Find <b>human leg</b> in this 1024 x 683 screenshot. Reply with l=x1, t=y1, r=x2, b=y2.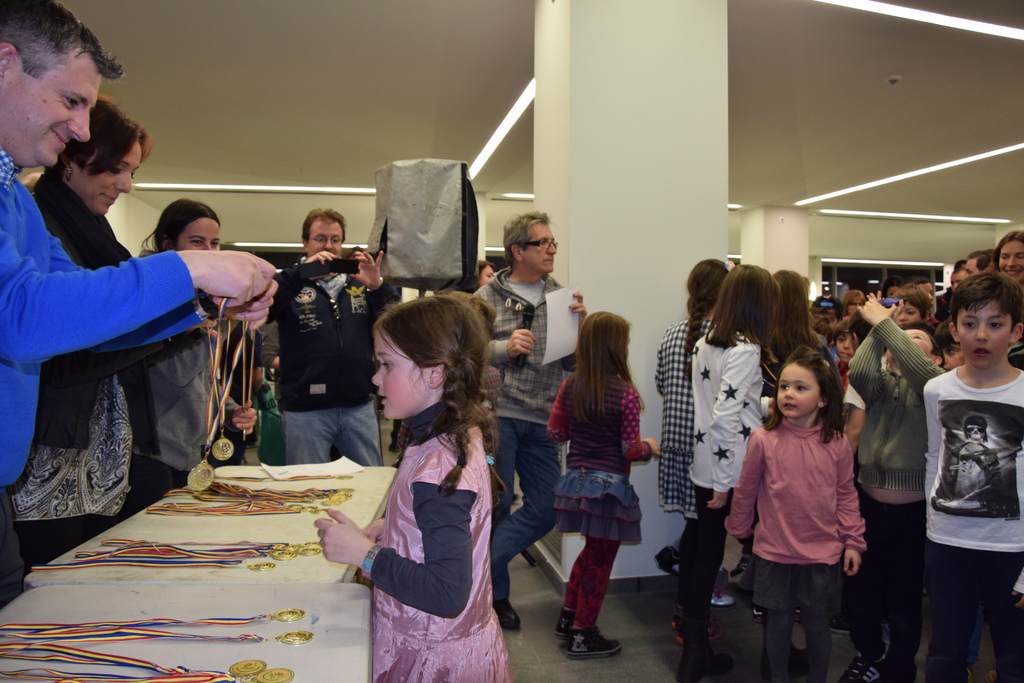
l=786, t=558, r=847, b=682.
